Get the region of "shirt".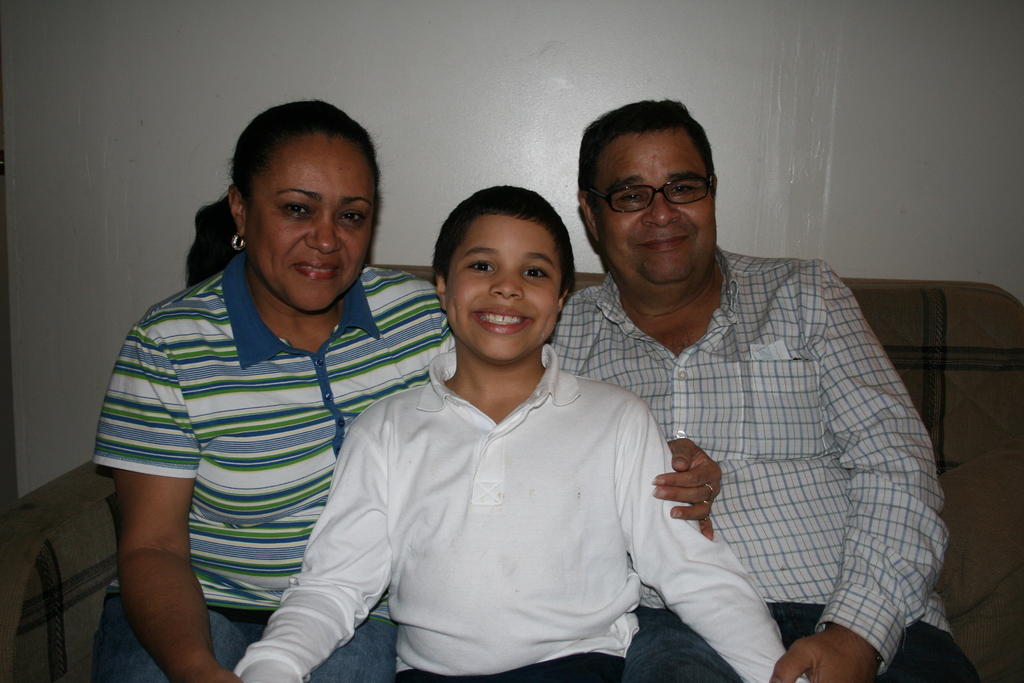
bbox=(232, 345, 810, 682).
